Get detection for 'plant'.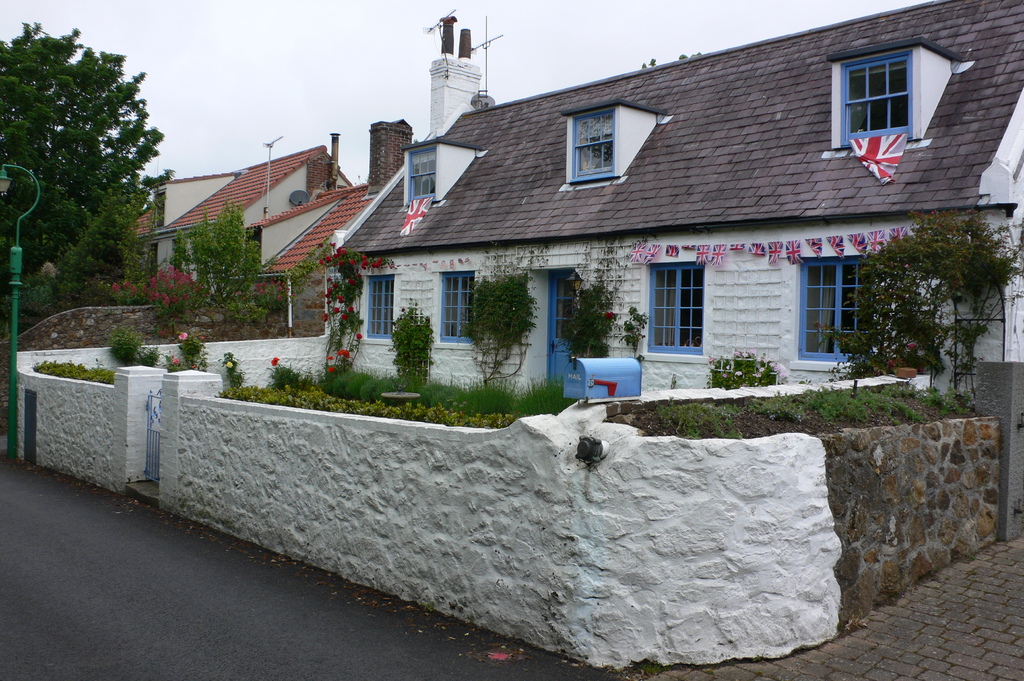
Detection: l=168, t=330, r=208, b=371.
